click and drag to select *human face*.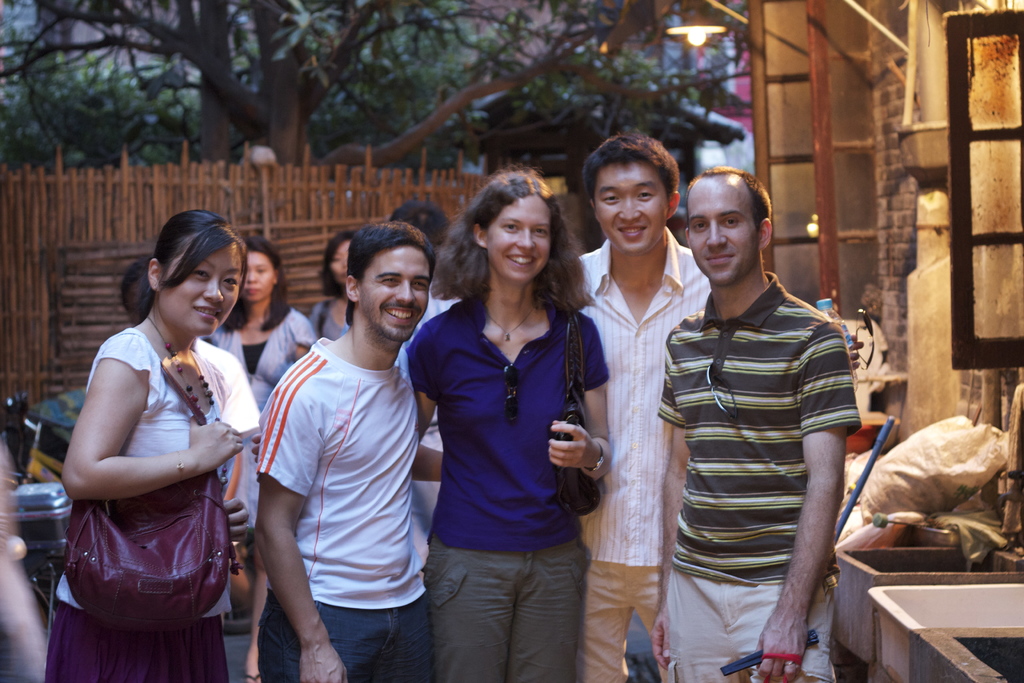
Selection: (357, 244, 431, 340).
